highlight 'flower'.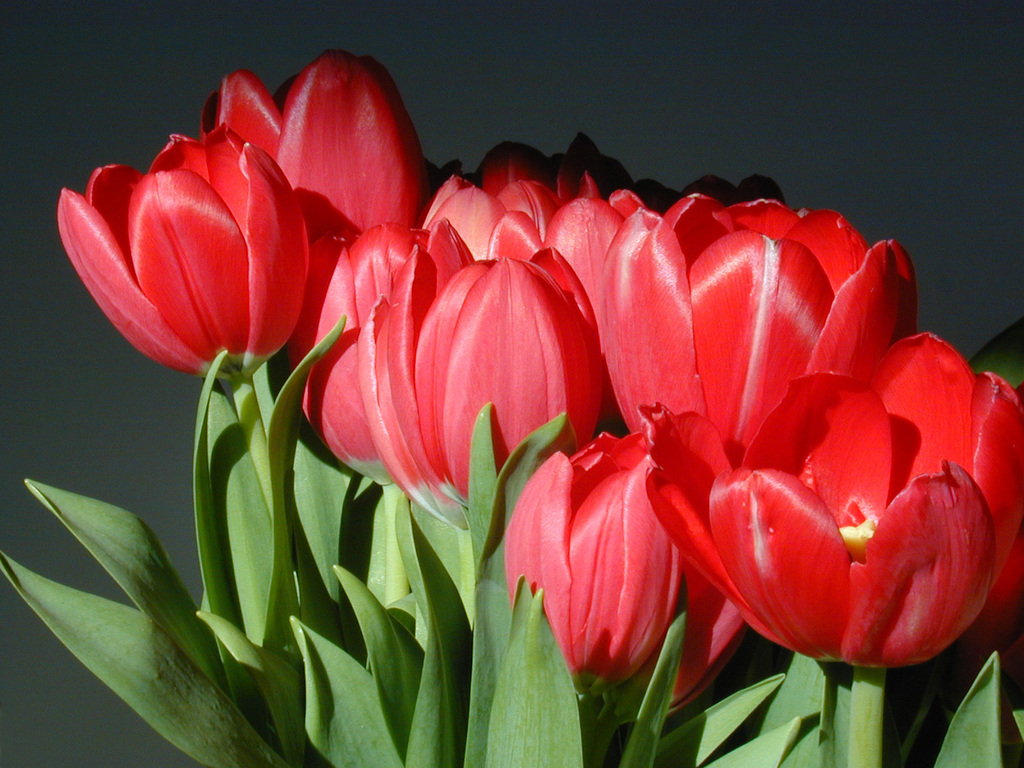
Highlighted region: box(49, 124, 314, 381).
